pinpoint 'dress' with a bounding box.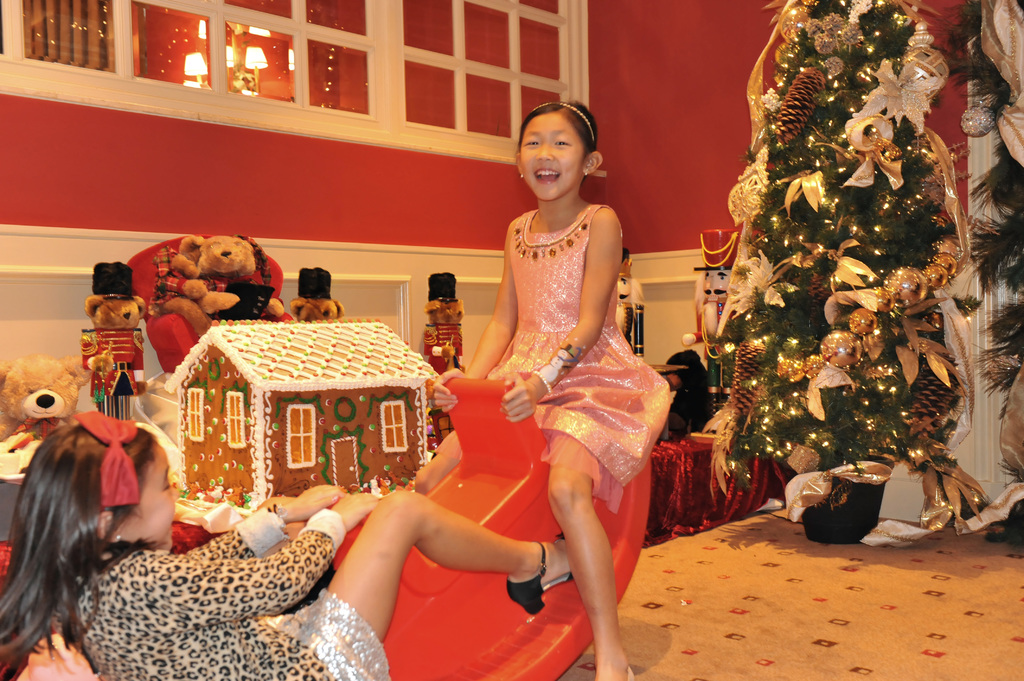
[left=65, top=508, right=388, bottom=680].
